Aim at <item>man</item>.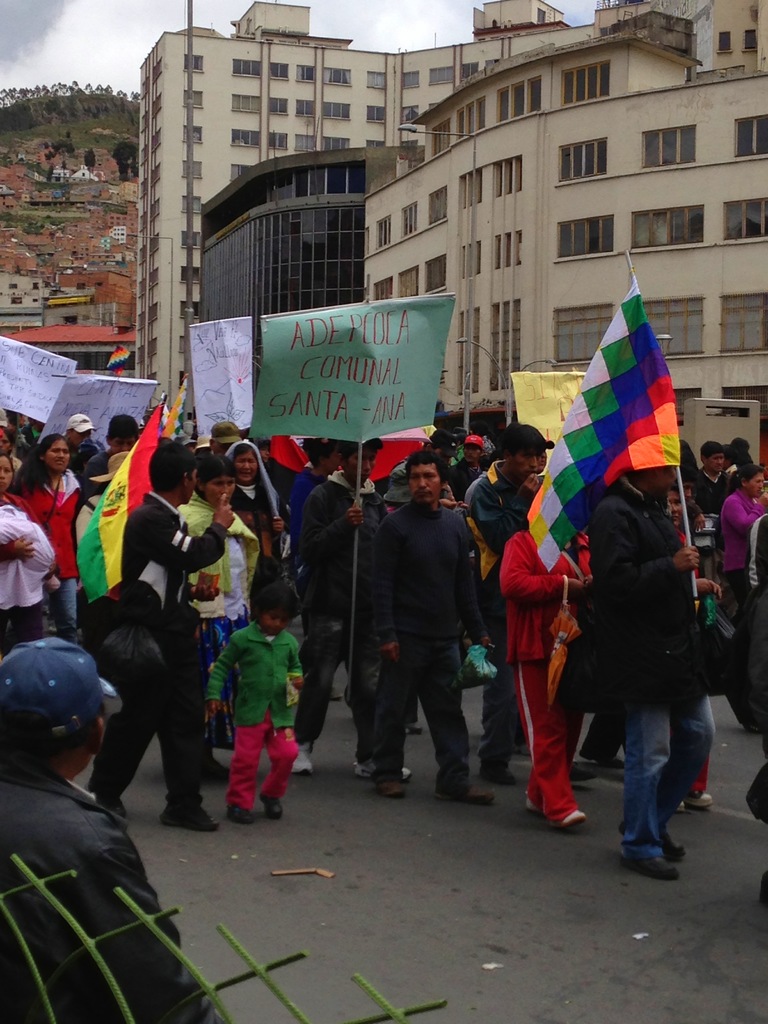
Aimed at [left=447, top=434, right=487, bottom=509].
